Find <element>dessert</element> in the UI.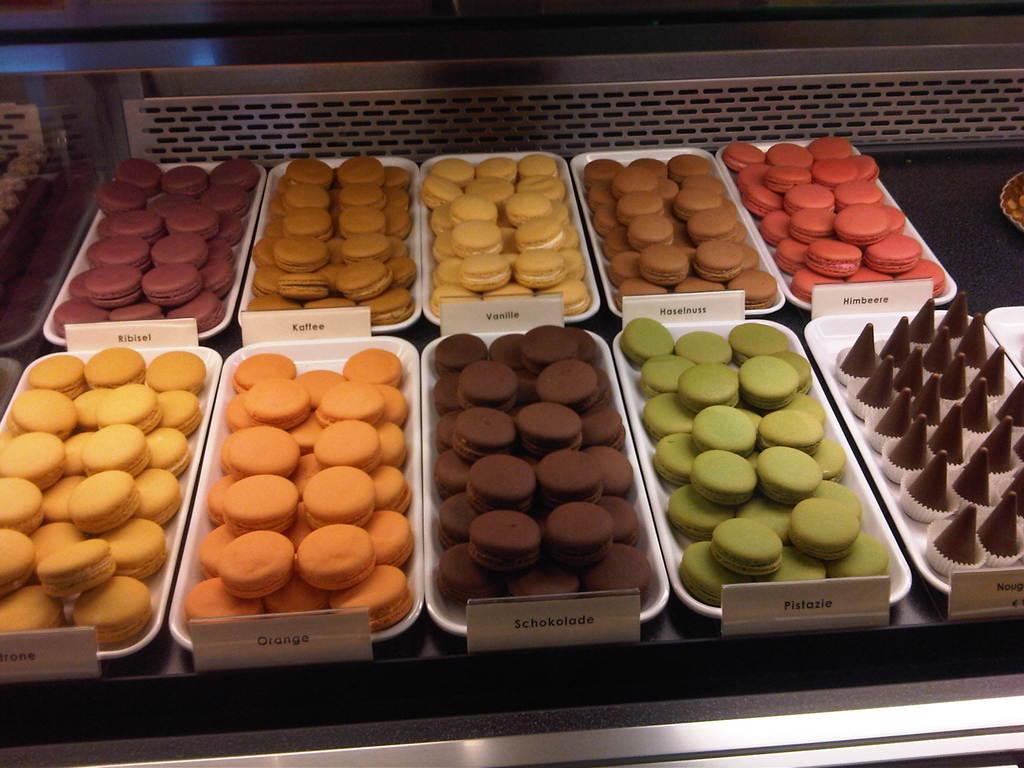
UI element at [680,276,720,292].
